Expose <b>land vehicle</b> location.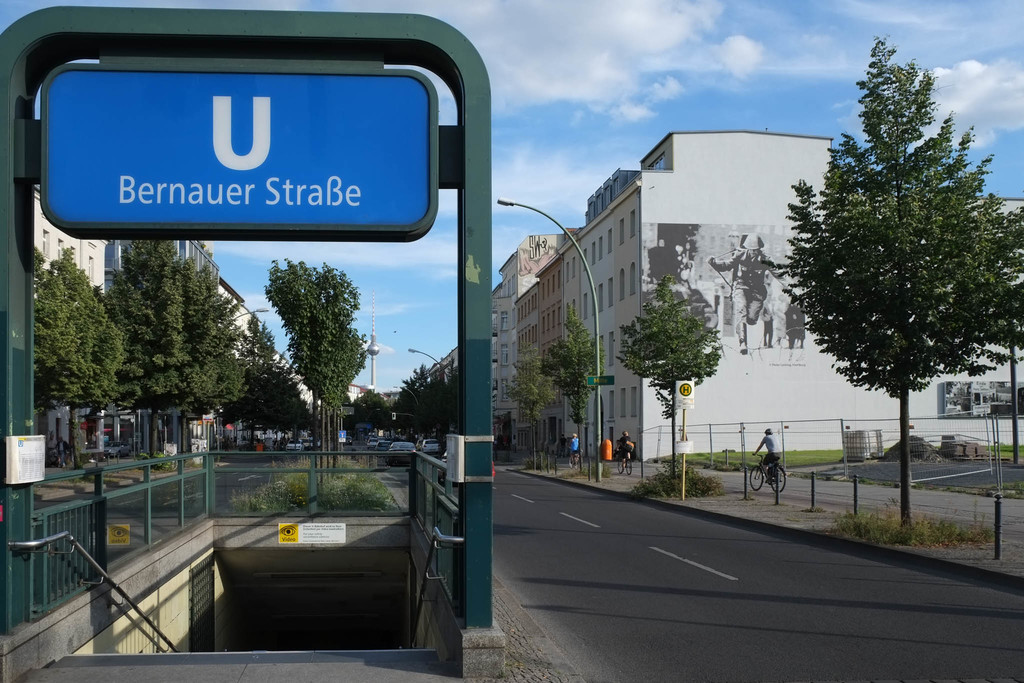
Exposed at bbox(108, 442, 127, 457).
